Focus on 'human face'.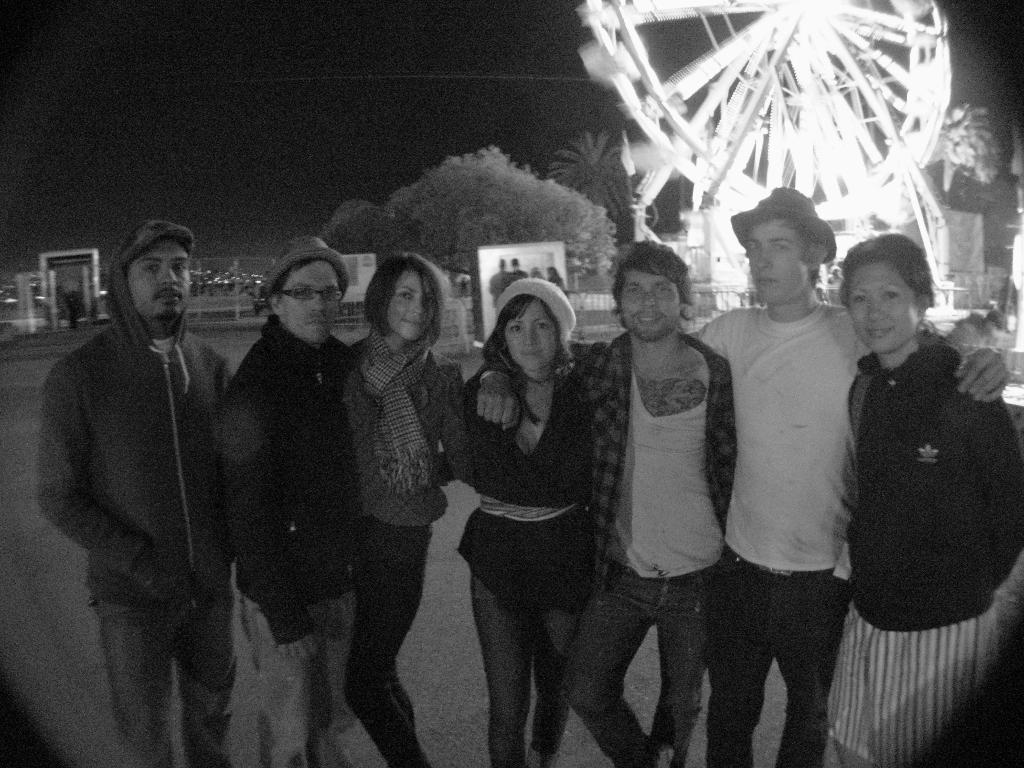
Focused at (x1=283, y1=261, x2=346, y2=346).
